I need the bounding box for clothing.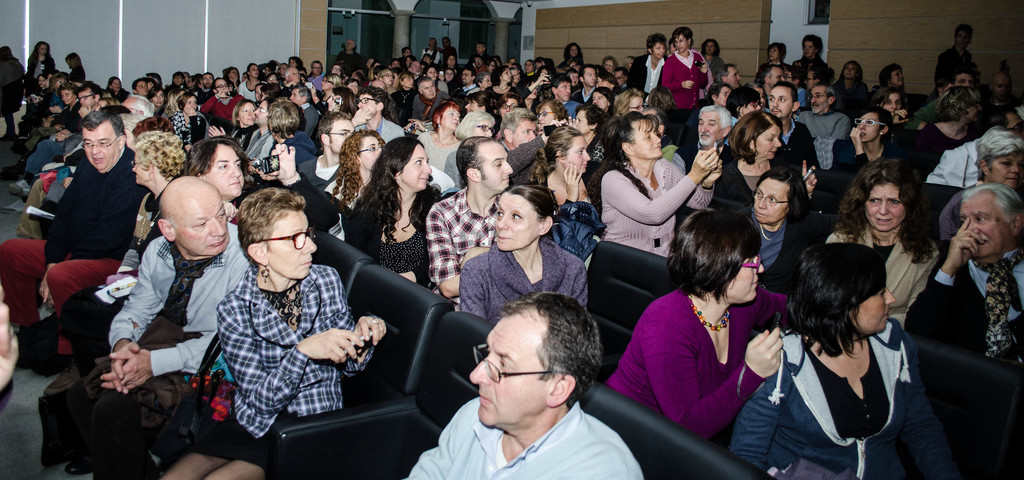
Here it is: region(922, 138, 978, 189).
